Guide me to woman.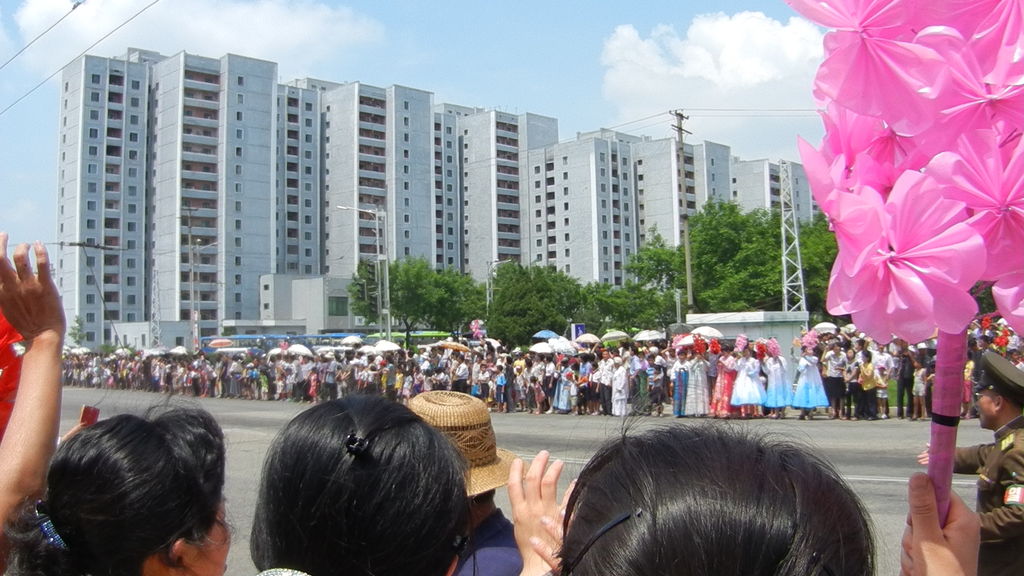
Guidance: Rect(794, 344, 831, 417).
